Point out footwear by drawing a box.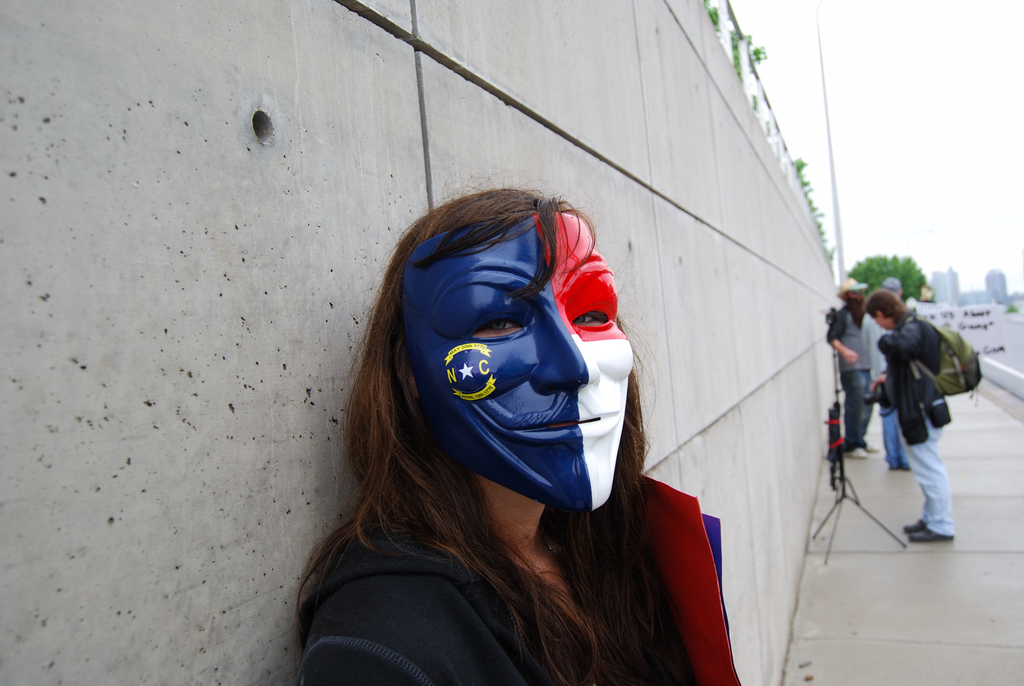
rect(909, 517, 961, 544).
